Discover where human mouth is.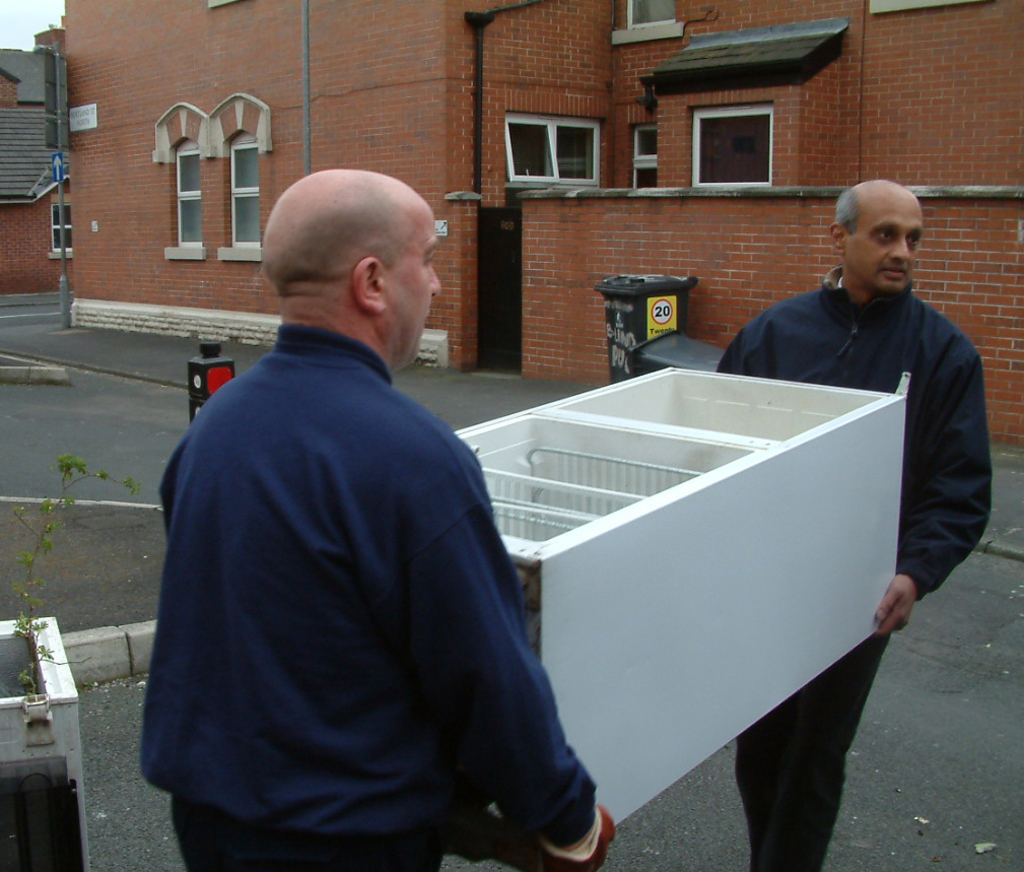
Discovered at <region>881, 268, 905, 277</region>.
